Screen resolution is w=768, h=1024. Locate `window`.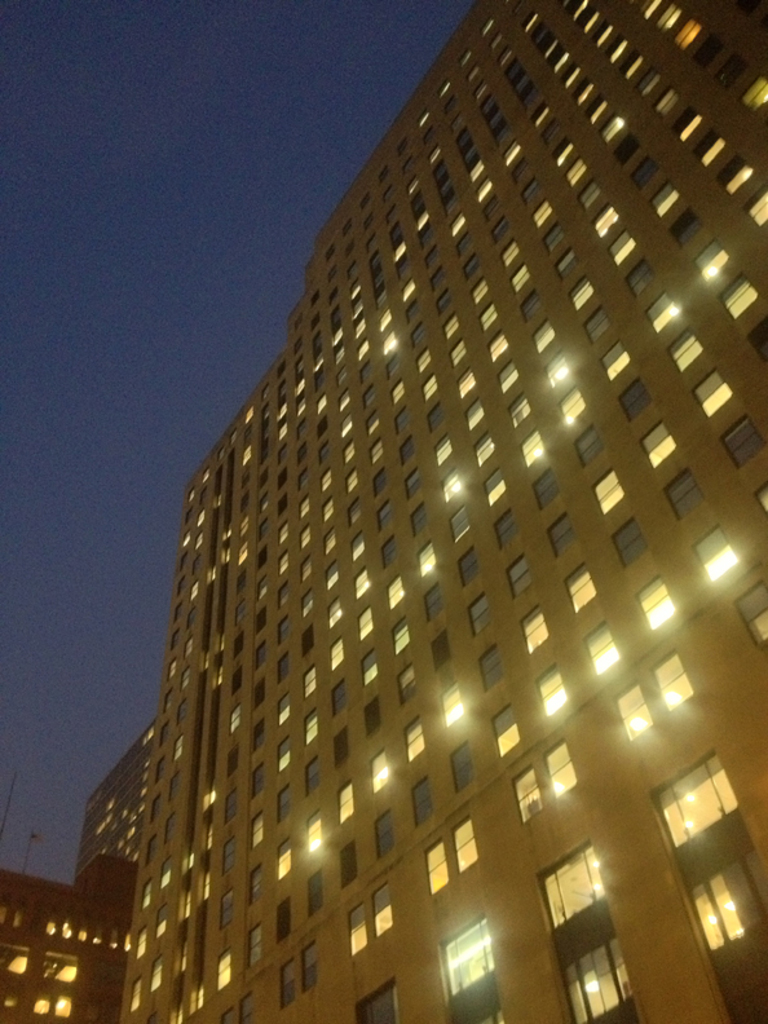
{"x1": 305, "y1": 631, "x2": 317, "y2": 665}.
